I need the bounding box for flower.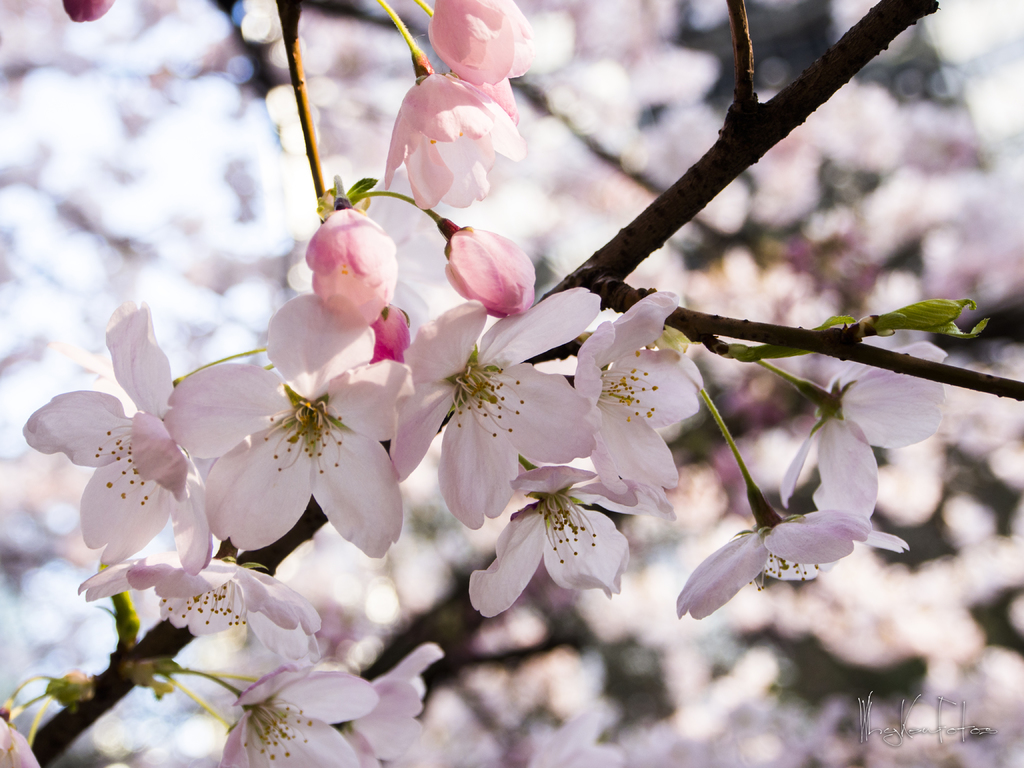
Here it is: bbox=(425, 0, 538, 88).
